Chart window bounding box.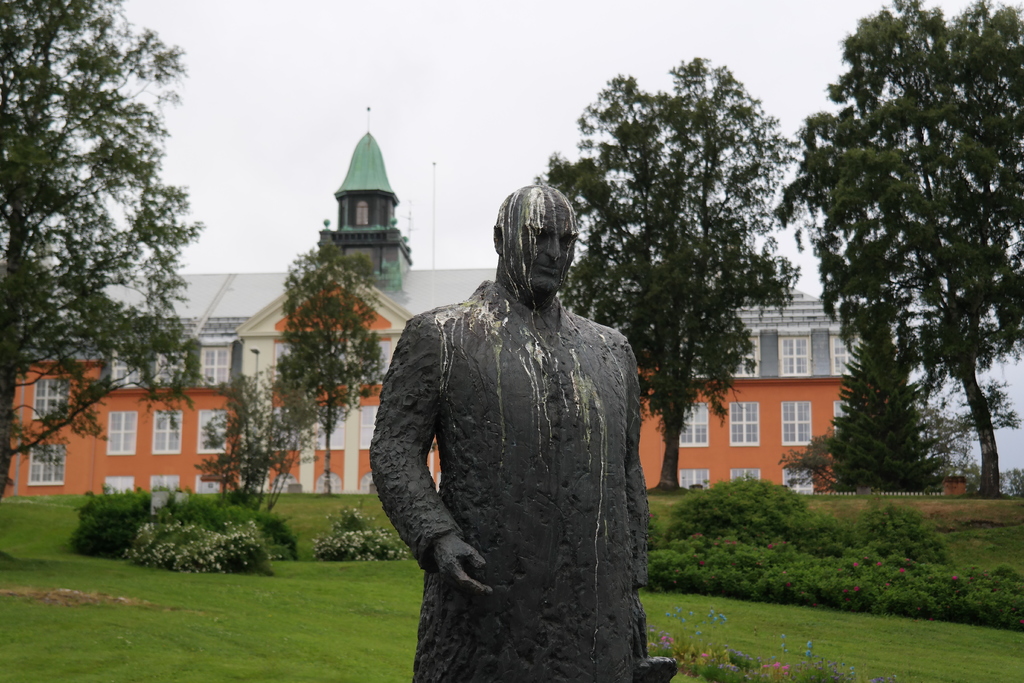
Charted: (755, 319, 836, 391).
